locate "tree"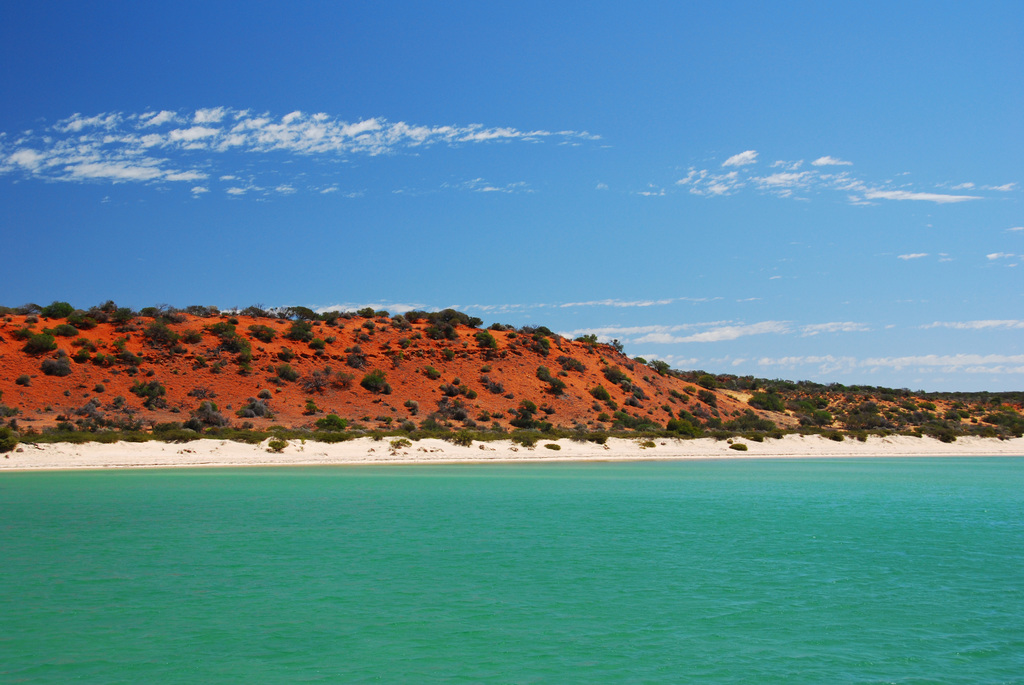
(left=241, top=301, right=271, bottom=319)
